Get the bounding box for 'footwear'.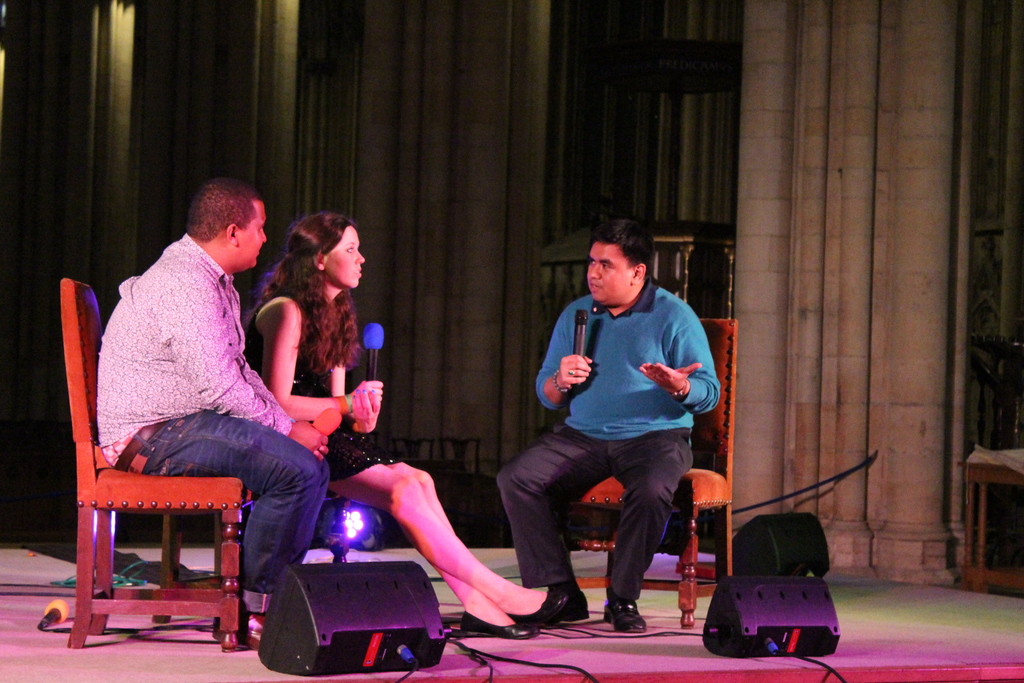
bbox(504, 595, 567, 625).
